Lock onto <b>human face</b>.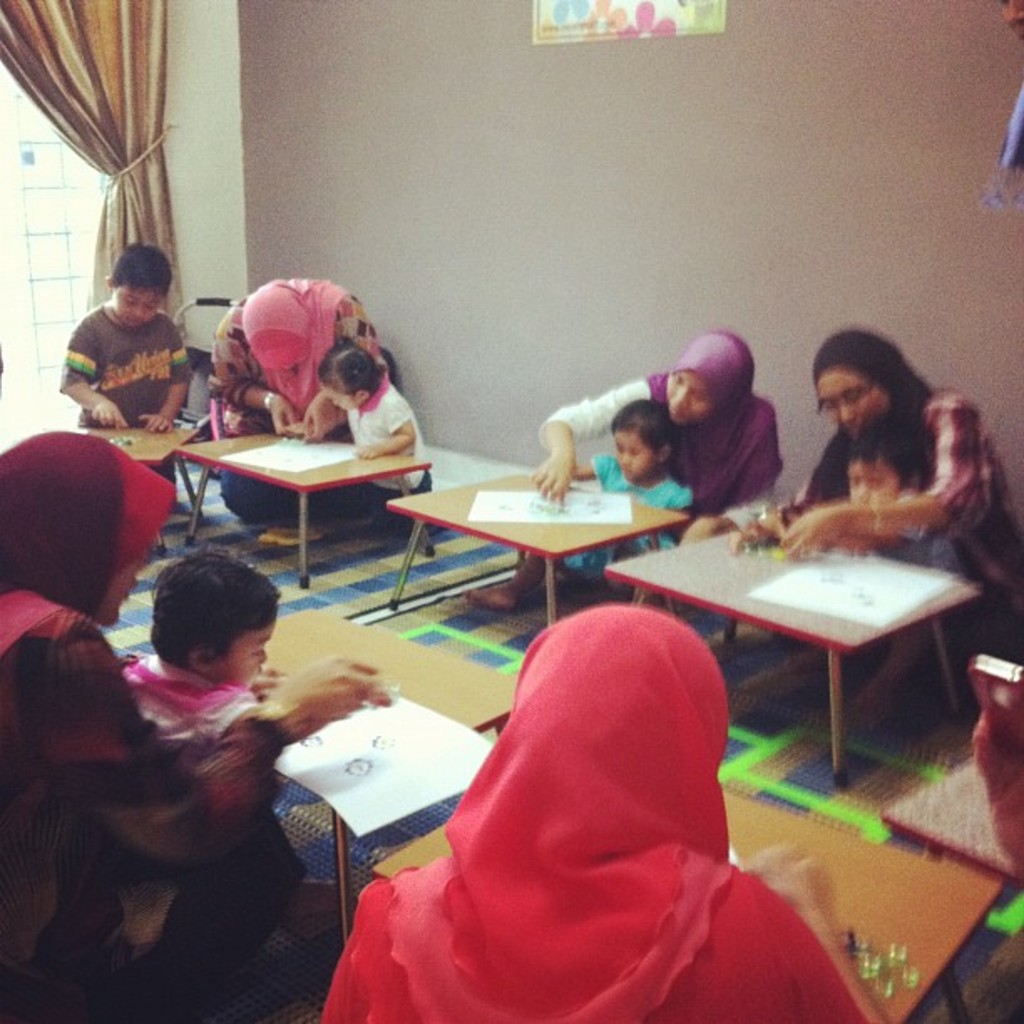
Locked: region(847, 458, 897, 510).
